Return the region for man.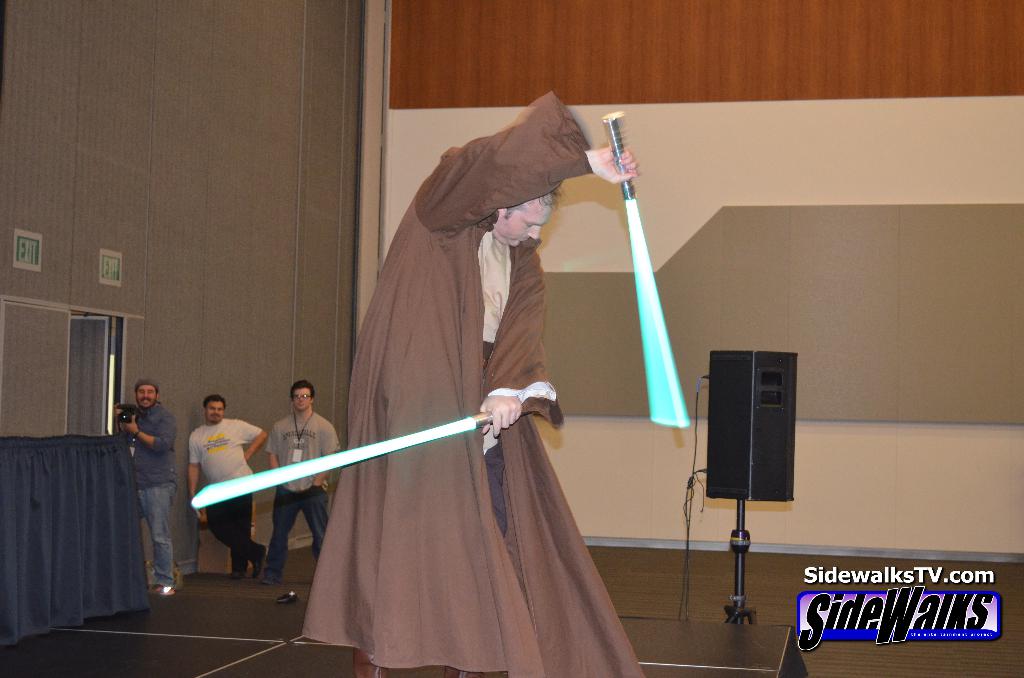
locate(183, 391, 275, 593).
